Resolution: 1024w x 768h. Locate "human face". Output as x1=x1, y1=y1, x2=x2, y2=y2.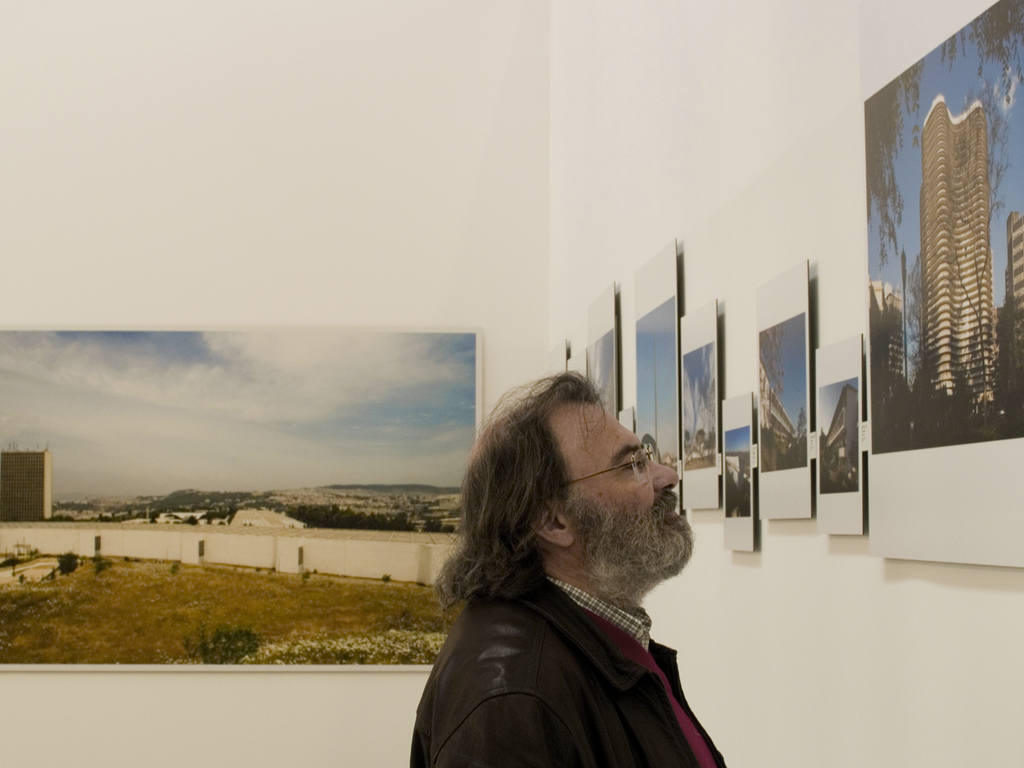
x1=544, y1=392, x2=703, y2=577.
